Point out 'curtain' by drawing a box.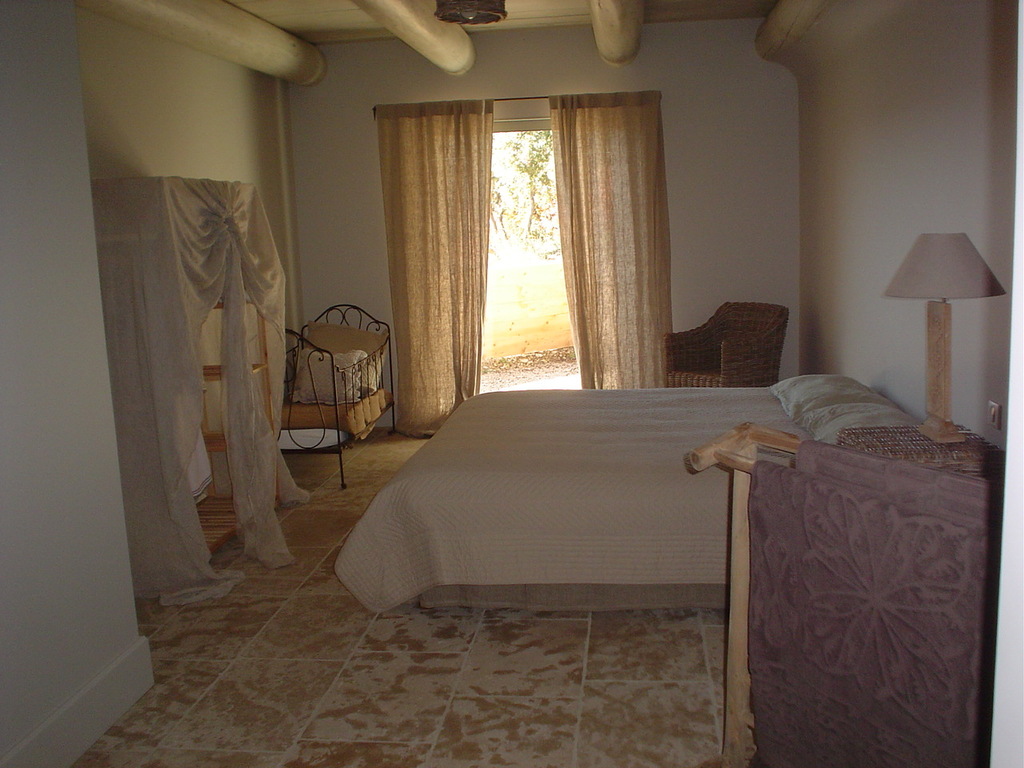
[x1=92, y1=184, x2=298, y2=606].
